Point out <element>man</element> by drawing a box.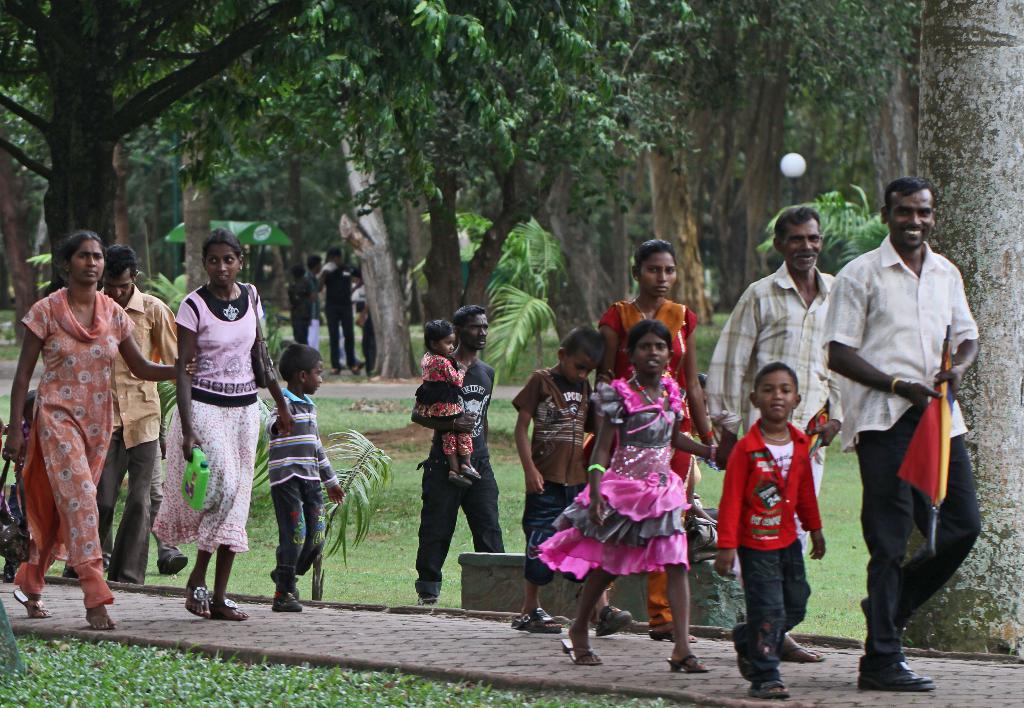
304 250 326 349.
